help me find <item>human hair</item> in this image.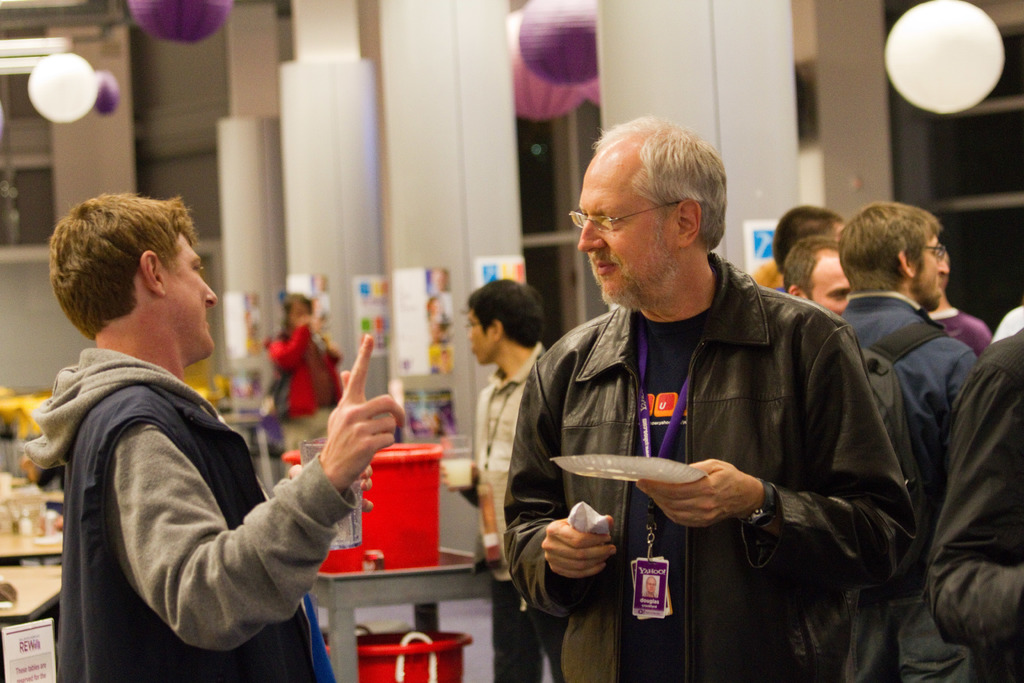
Found it: detection(781, 233, 841, 300).
